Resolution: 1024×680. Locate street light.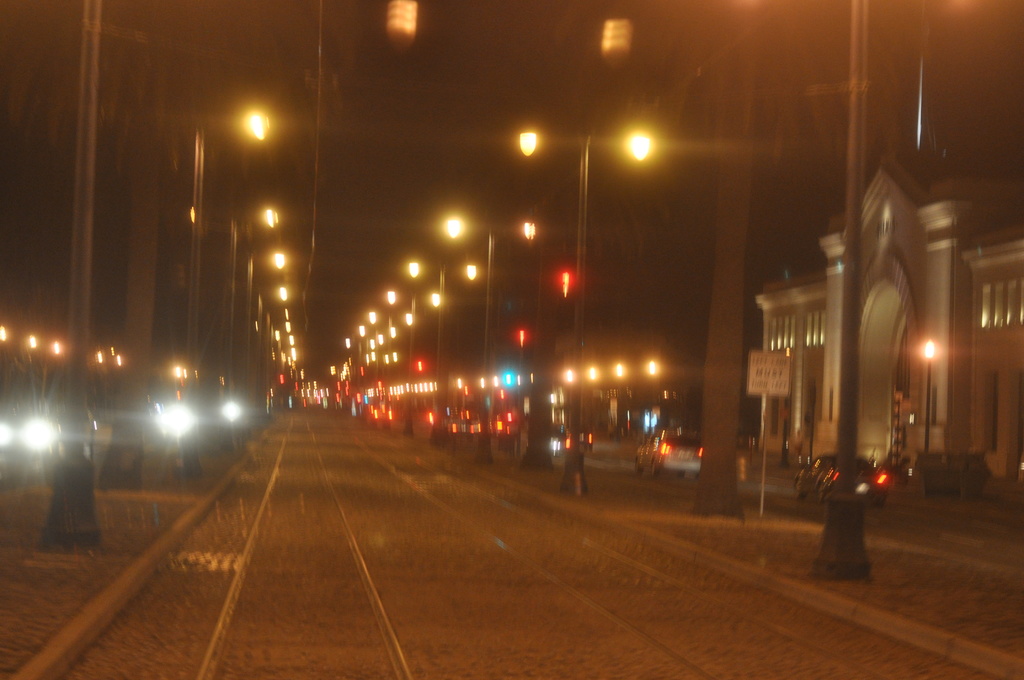
region(436, 218, 546, 434).
